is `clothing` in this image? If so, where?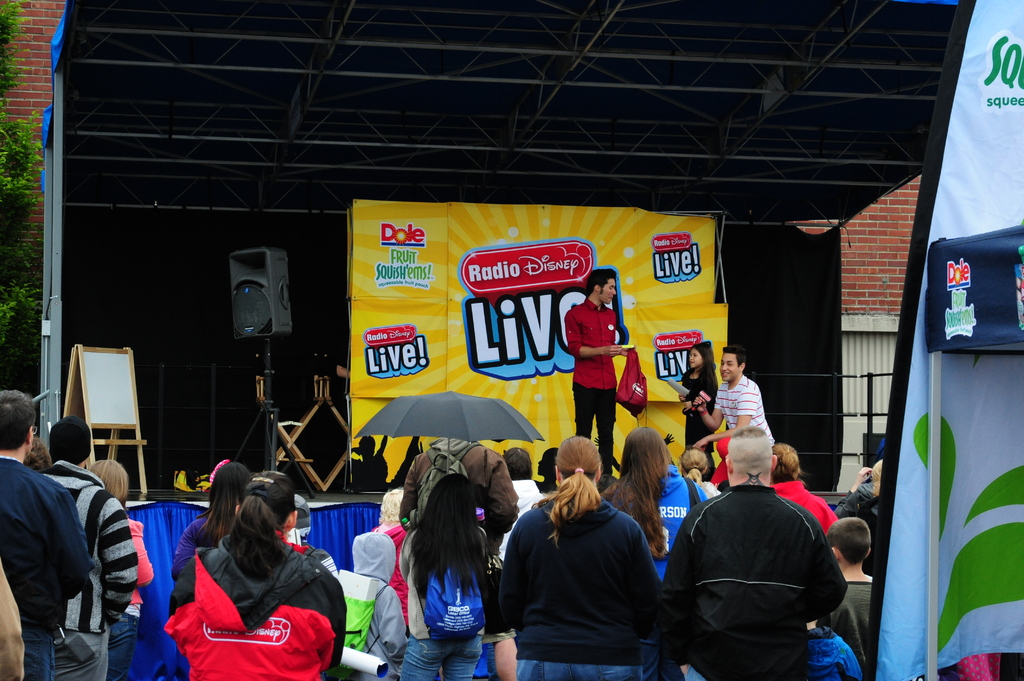
Yes, at select_region(769, 474, 833, 534).
